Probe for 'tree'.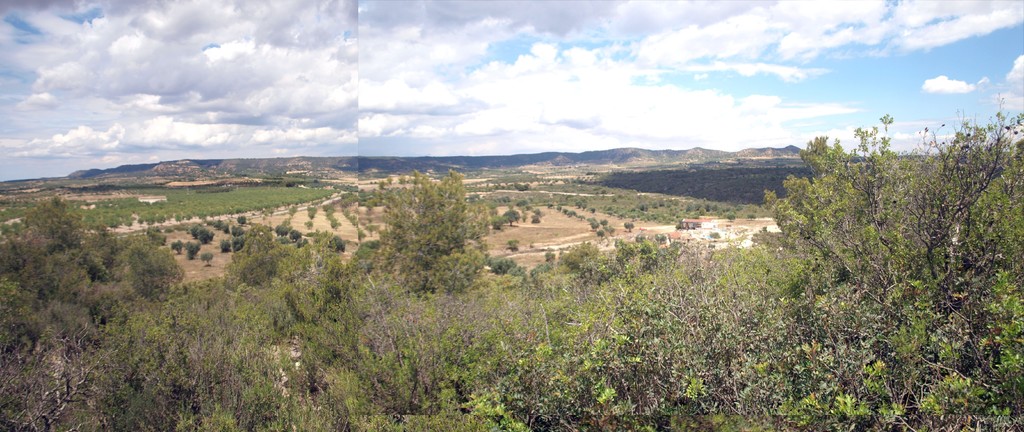
Probe result: [276, 222, 289, 238].
